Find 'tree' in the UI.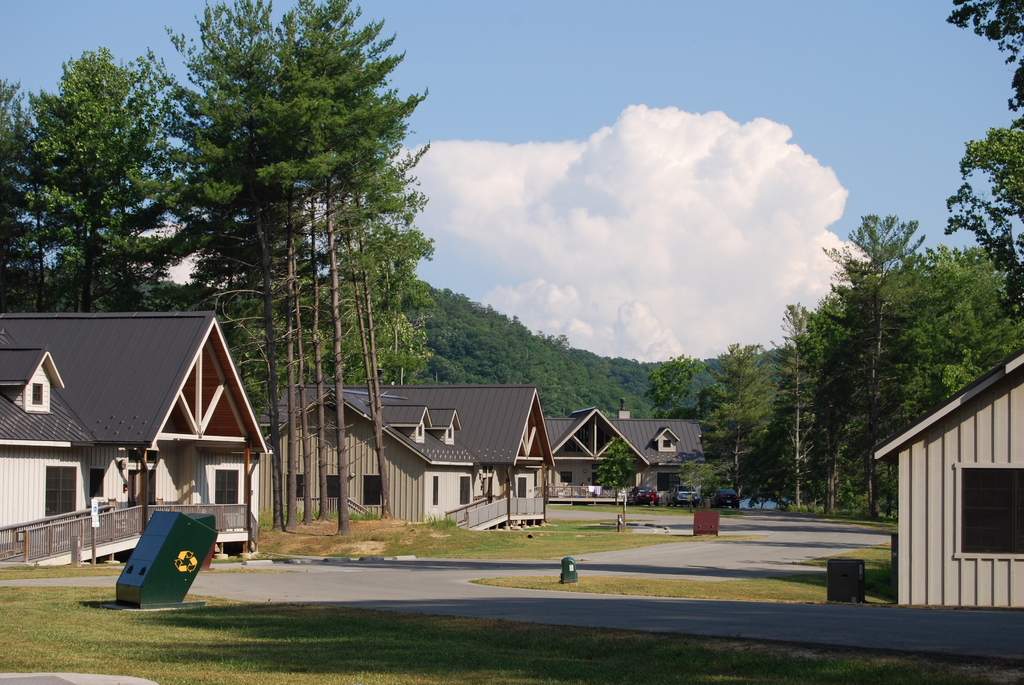
UI element at bbox(27, 46, 158, 313).
